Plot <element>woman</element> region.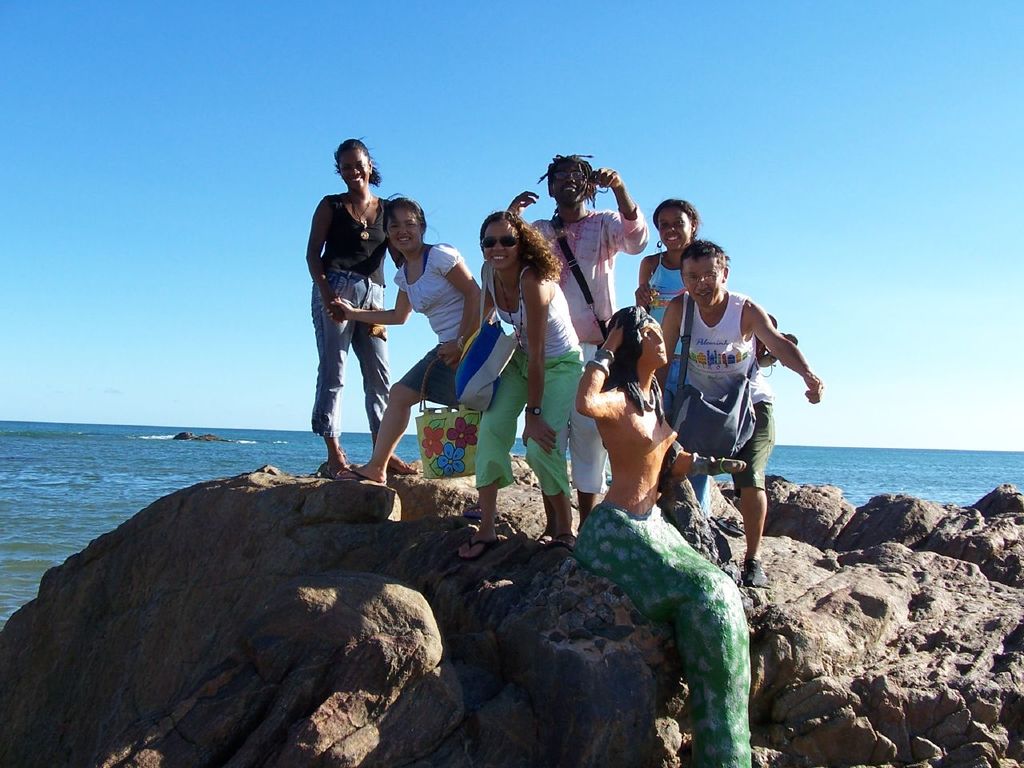
Plotted at box=[318, 186, 510, 482].
